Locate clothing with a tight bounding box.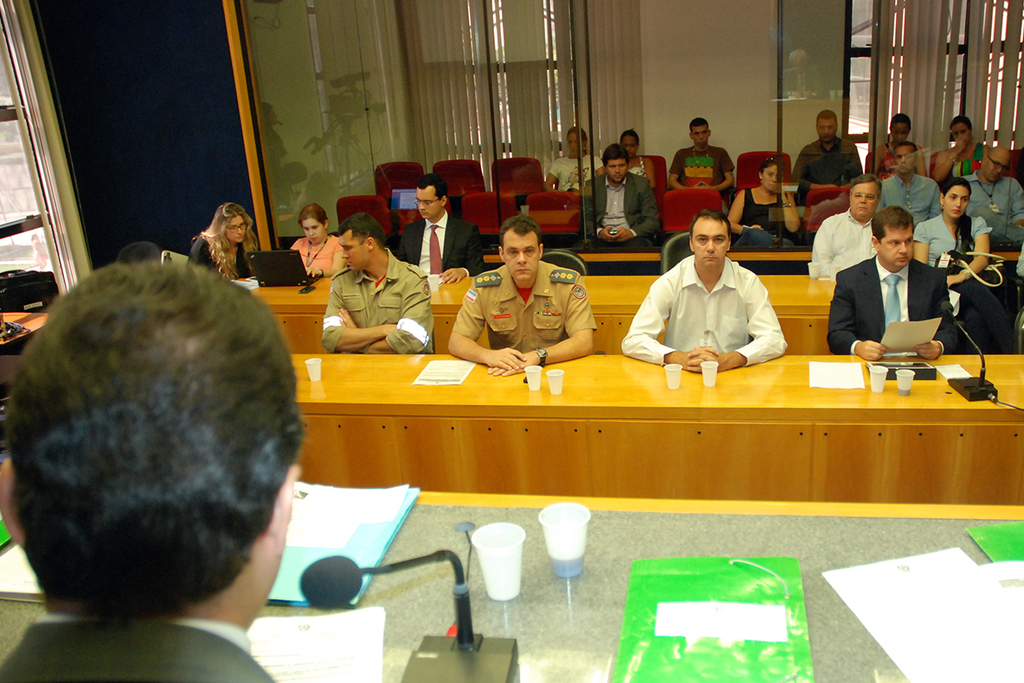
[left=671, top=144, right=740, bottom=193].
